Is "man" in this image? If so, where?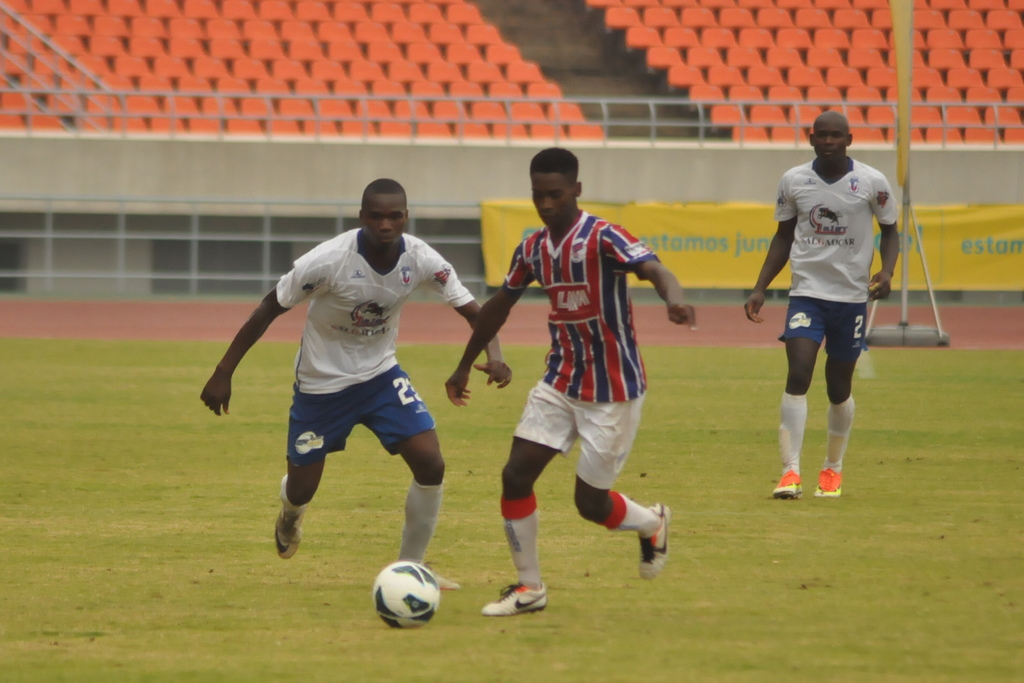
Yes, at bbox=(195, 177, 513, 584).
